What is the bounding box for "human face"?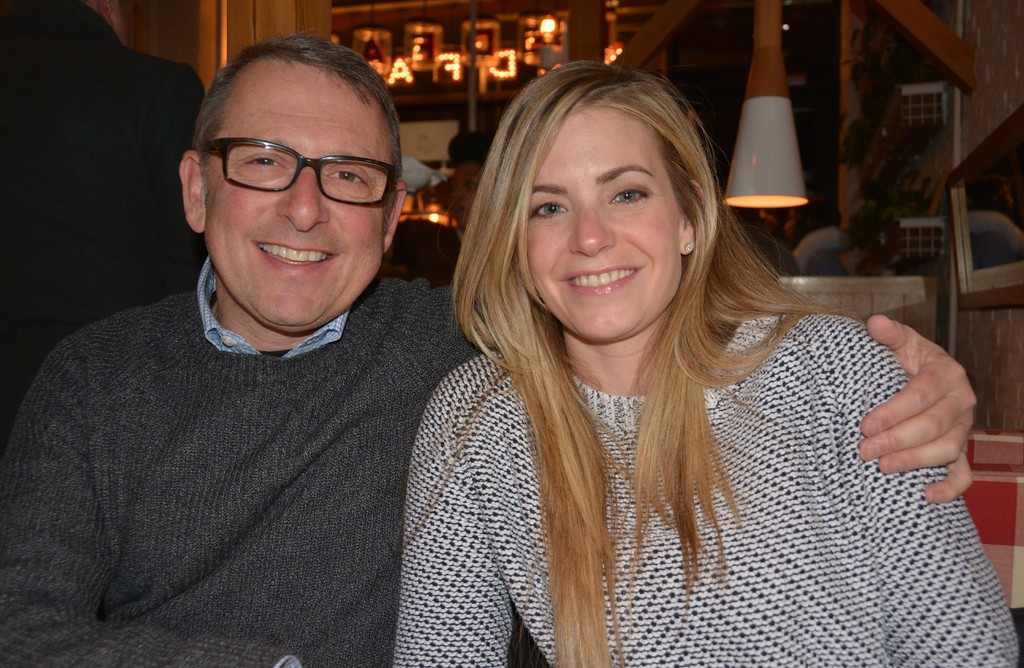
rect(529, 107, 683, 339).
